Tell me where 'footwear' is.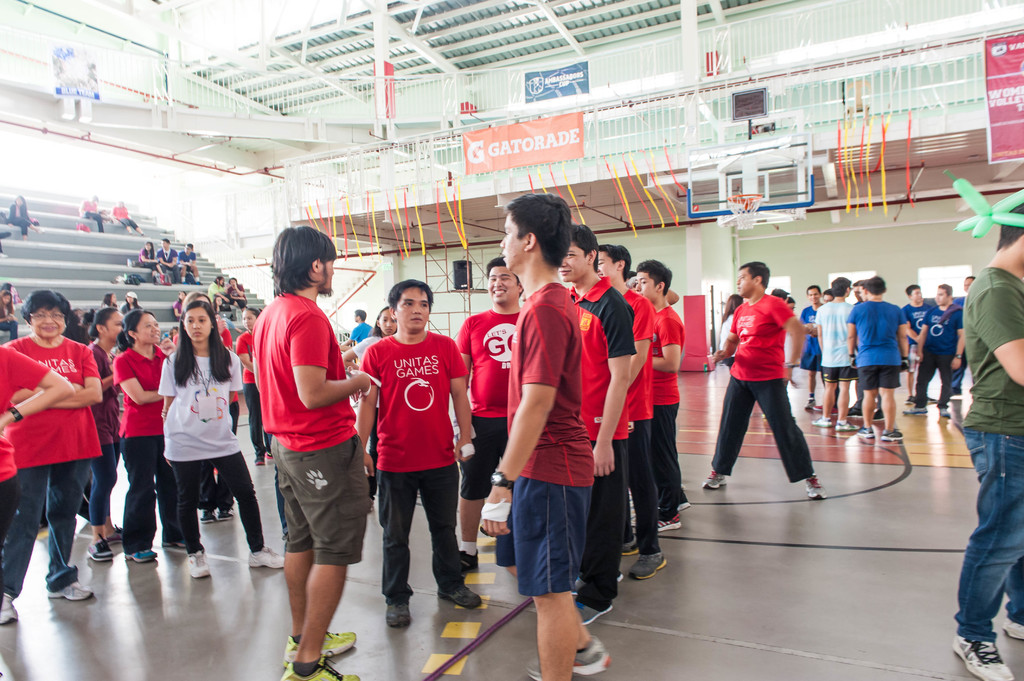
'footwear' is at <bbox>835, 417, 856, 428</bbox>.
